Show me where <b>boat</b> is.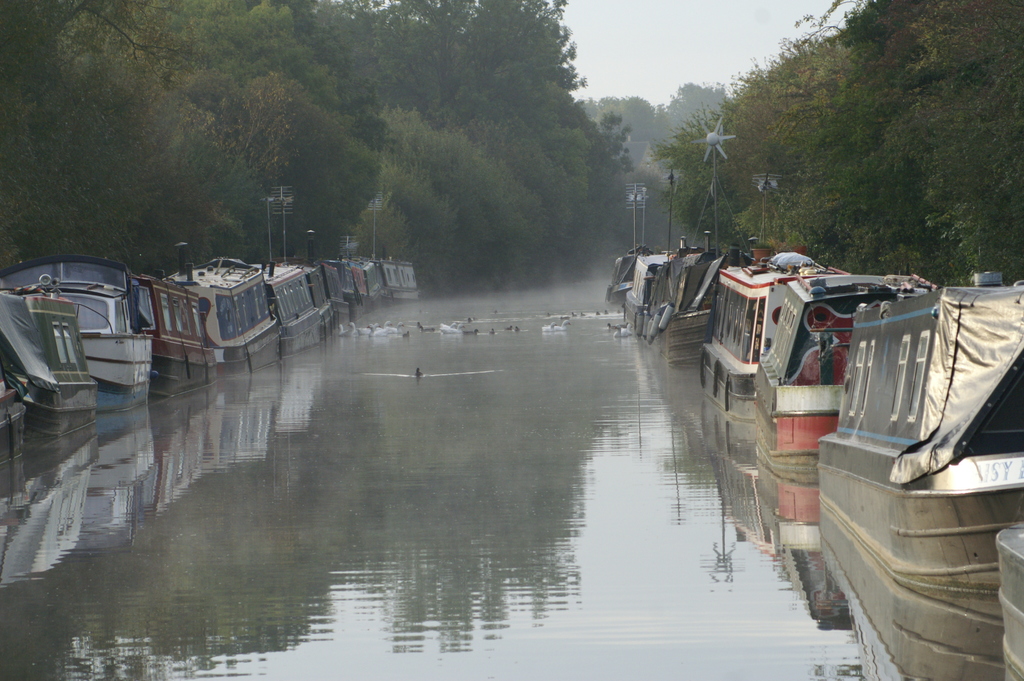
<b>boat</b> is at crop(162, 241, 280, 377).
